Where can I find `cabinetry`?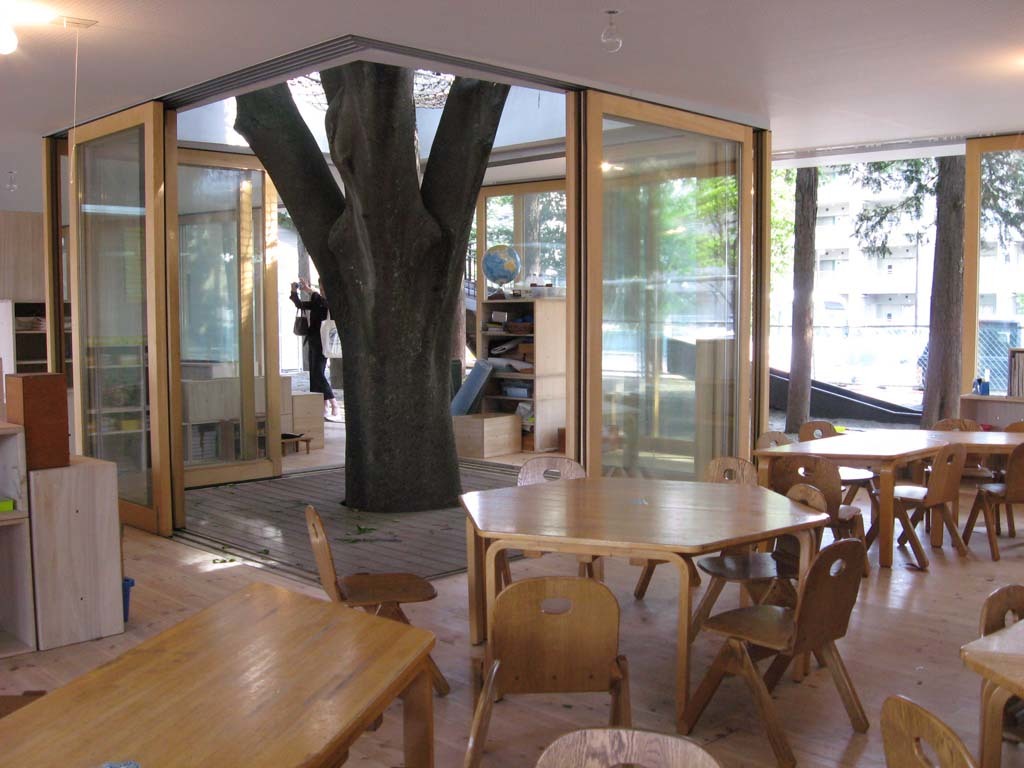
You can find it at l=471, t=293, r=571, b=453.
